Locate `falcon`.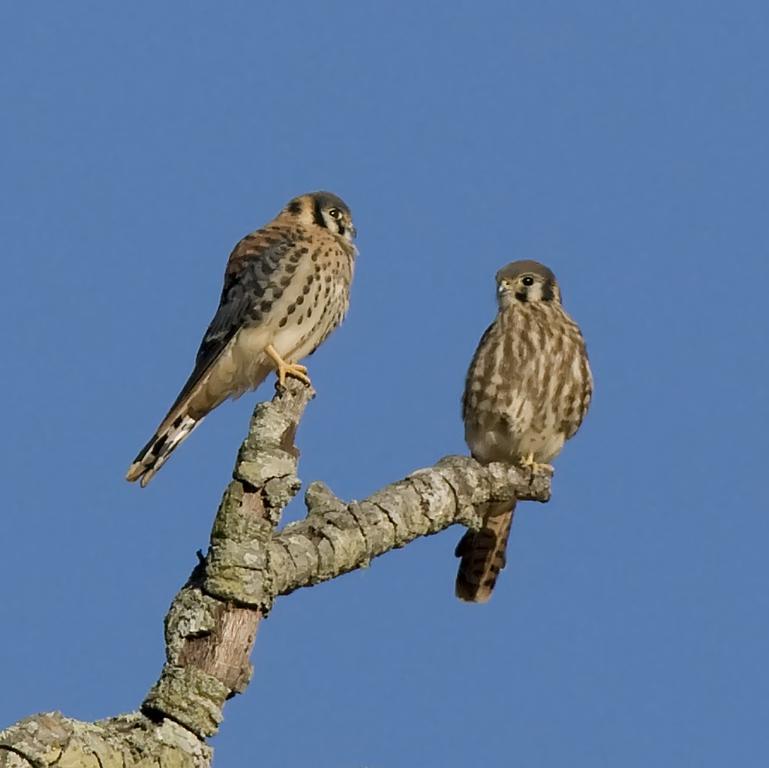
Bounding box: rect(448, 261, 593, 608).
